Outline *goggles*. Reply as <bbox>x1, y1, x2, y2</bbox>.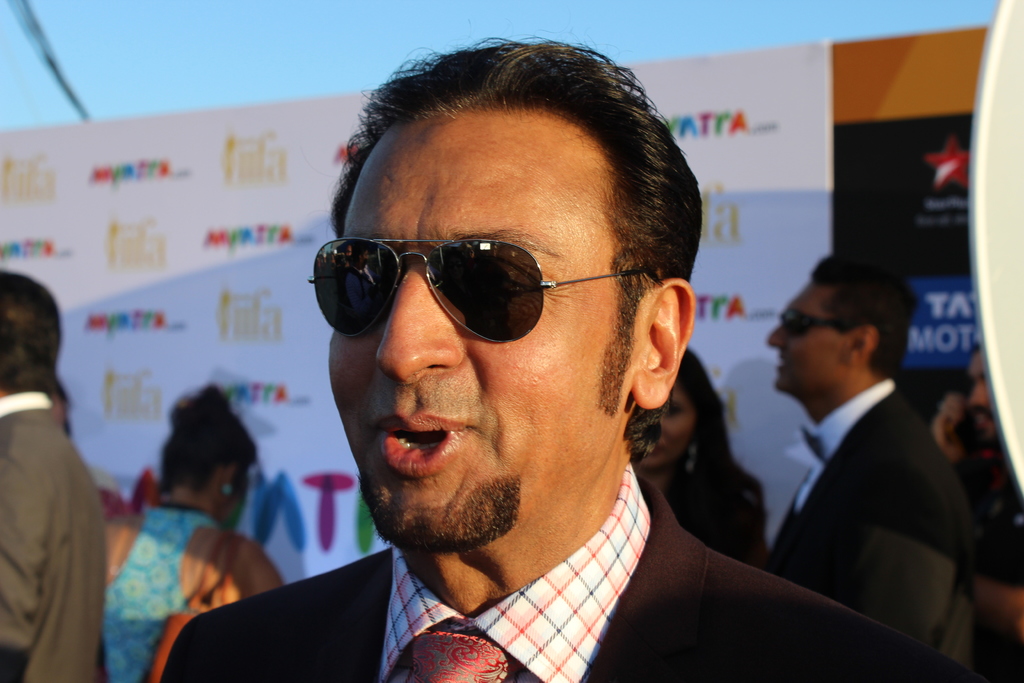
<bbox>301, 240, 662, 342</bbox>.
